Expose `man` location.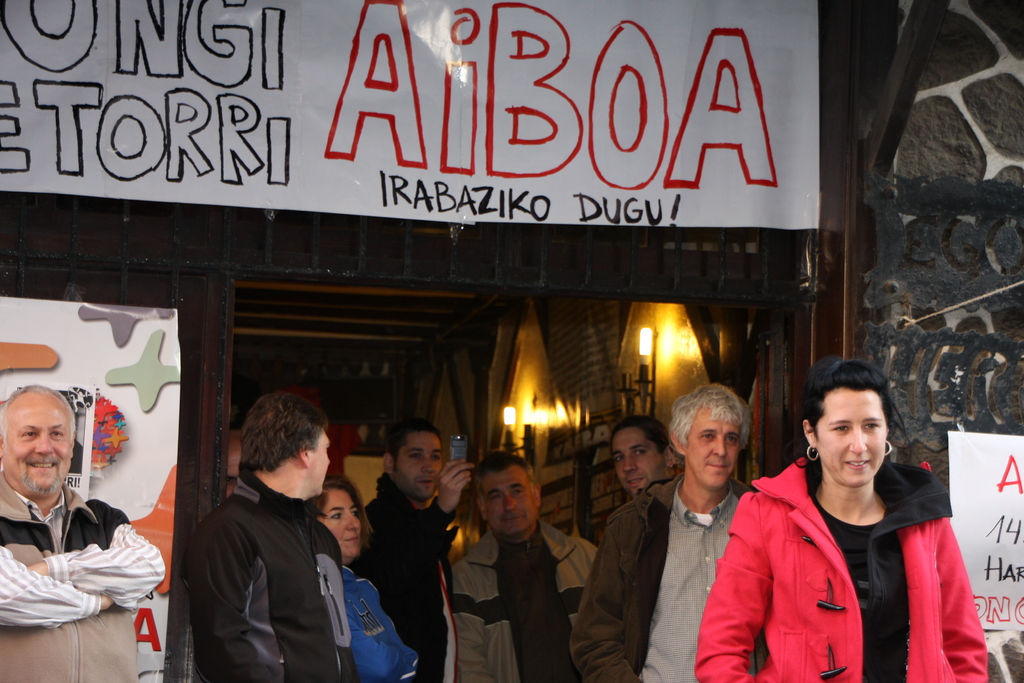
Exposed at rect(566, 384, 758, 682).
